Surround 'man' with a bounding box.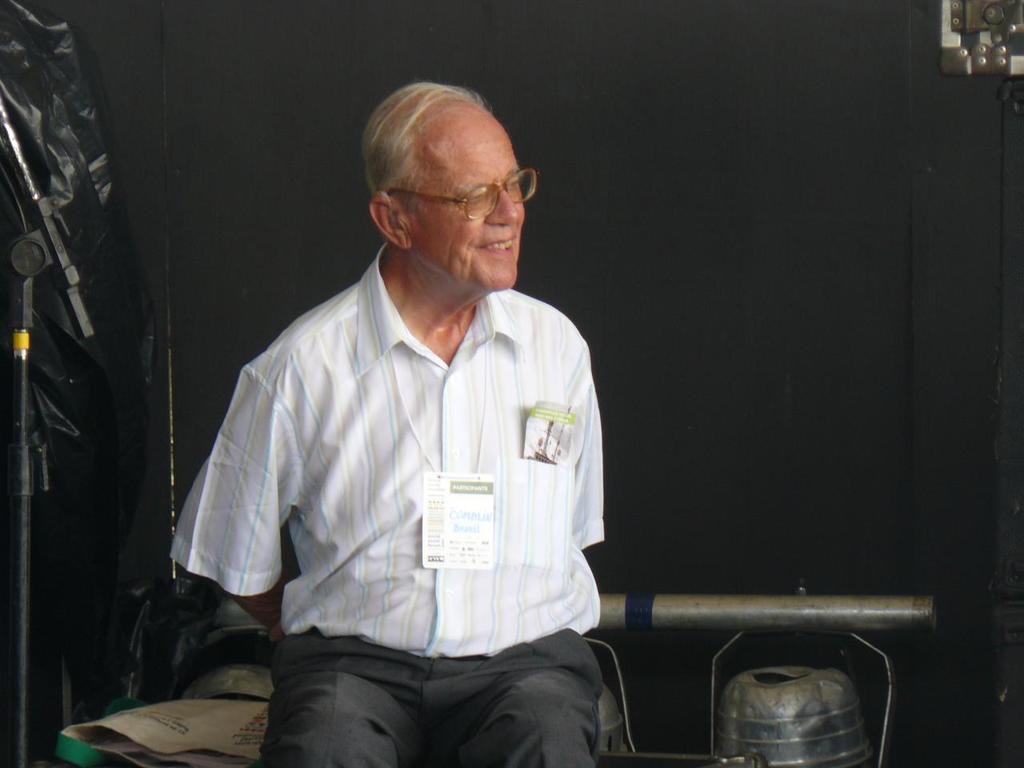
bbox=[174, 79, 606, 767].
